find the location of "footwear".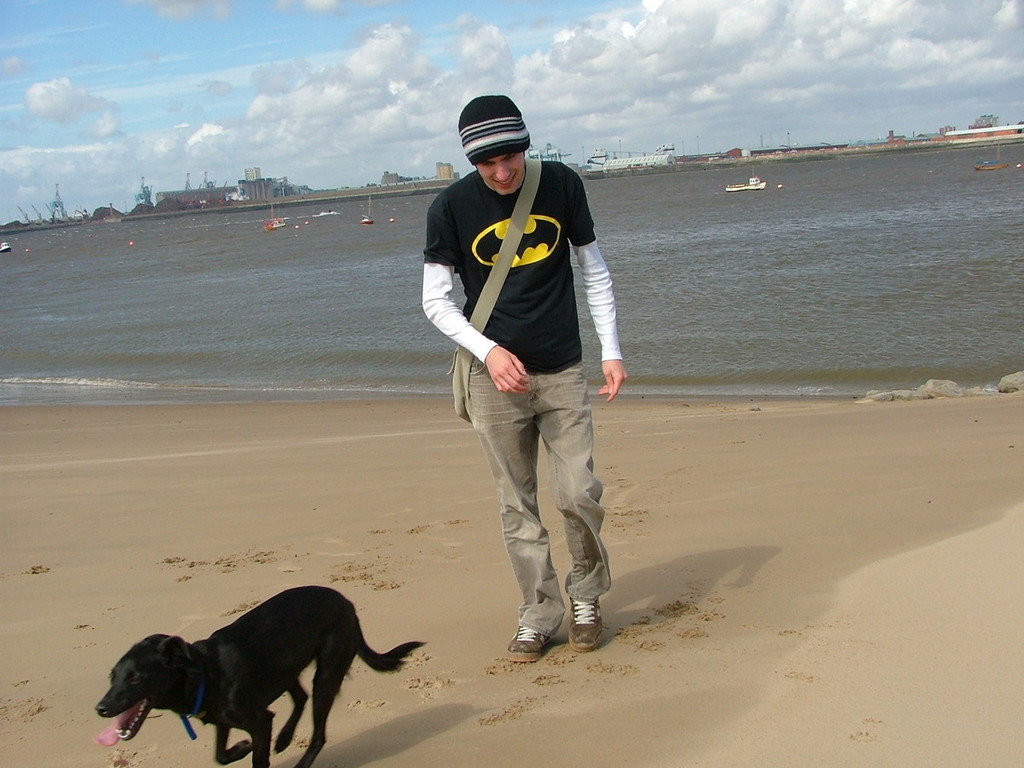
Location: rect(563, 595, 603, 656).
